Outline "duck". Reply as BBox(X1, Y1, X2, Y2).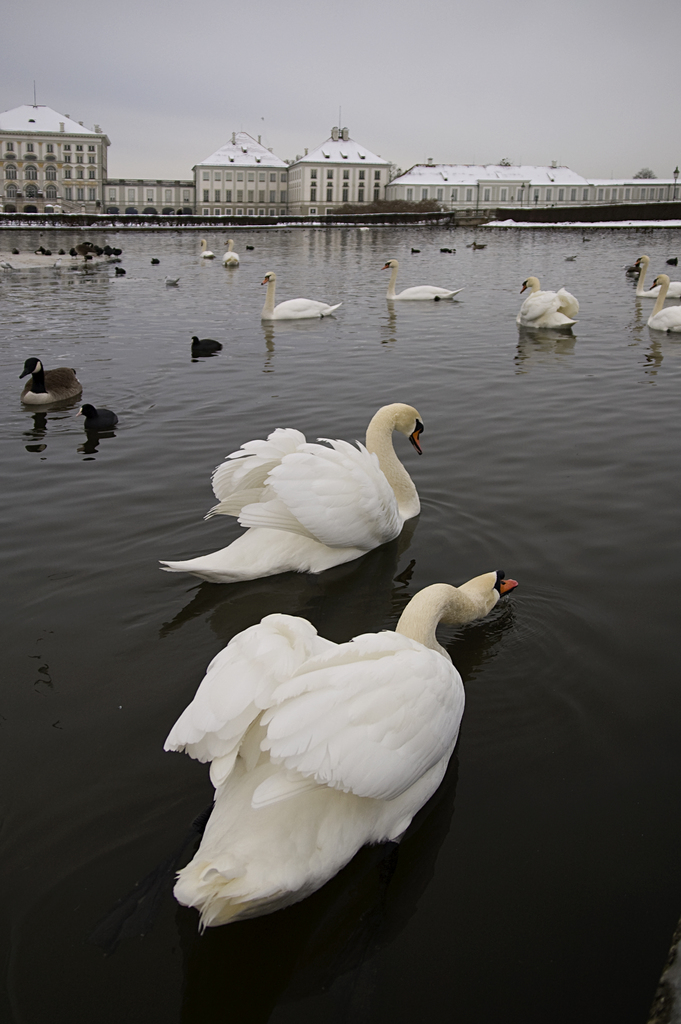
BBox(225, 239, 248, 278).
